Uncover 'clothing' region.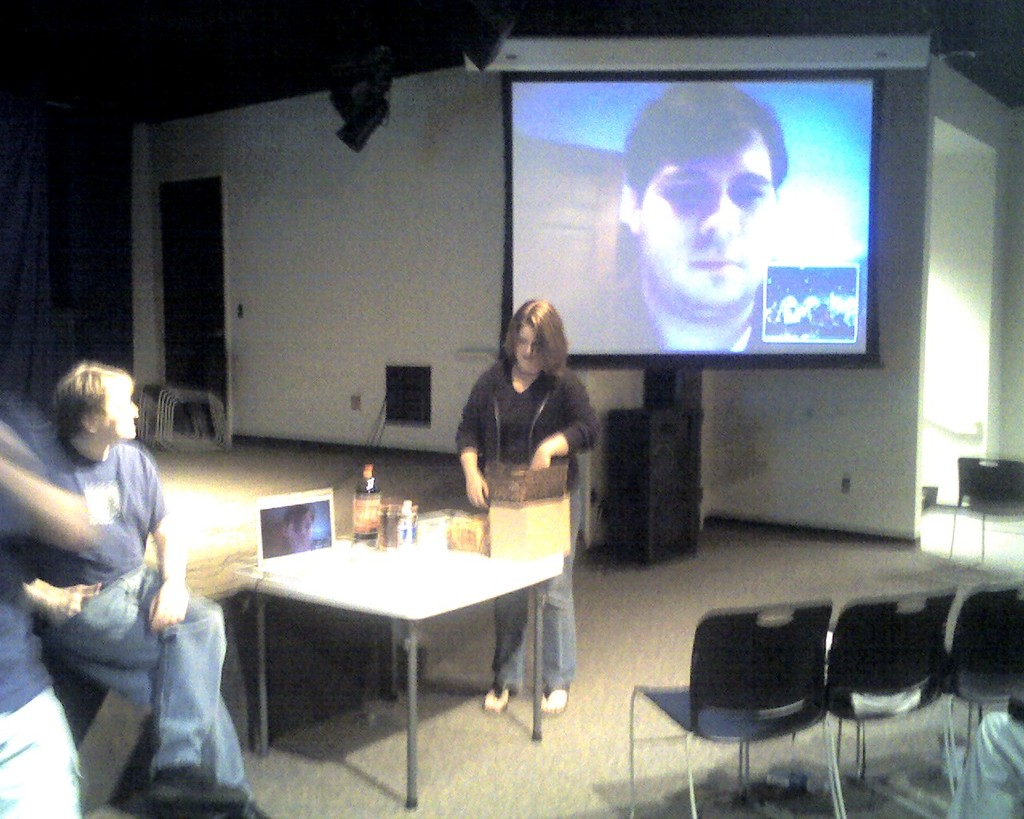
Uncovered: 0/426/80/818.
